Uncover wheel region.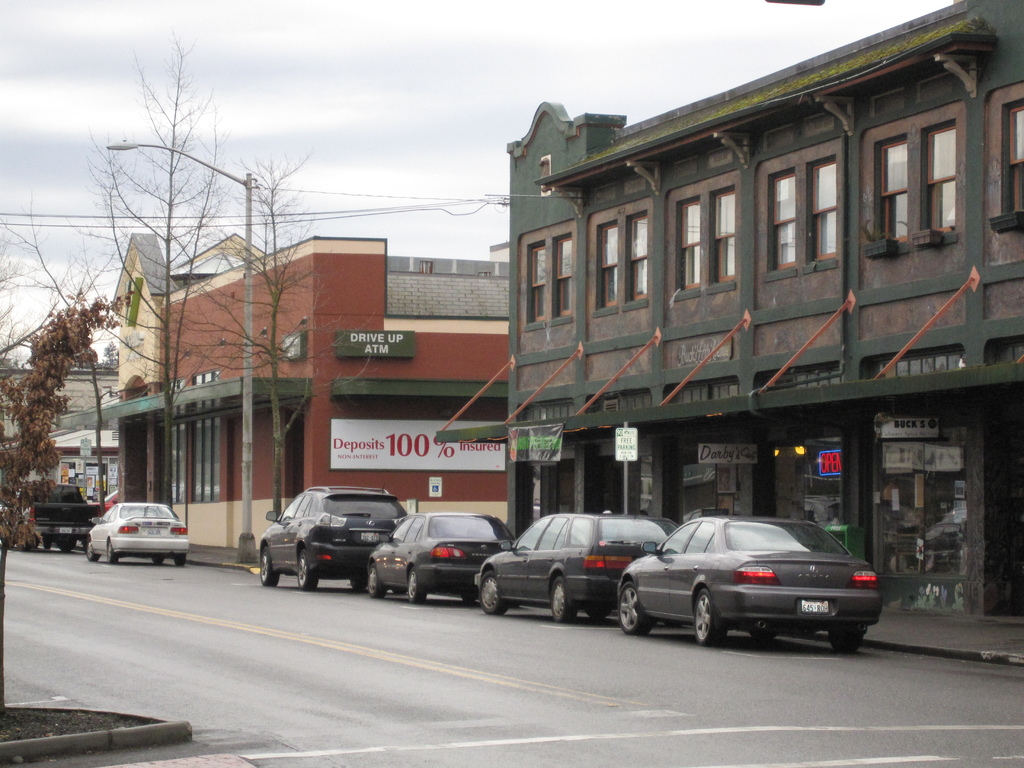
Uncovered: 548,582,575,626.
